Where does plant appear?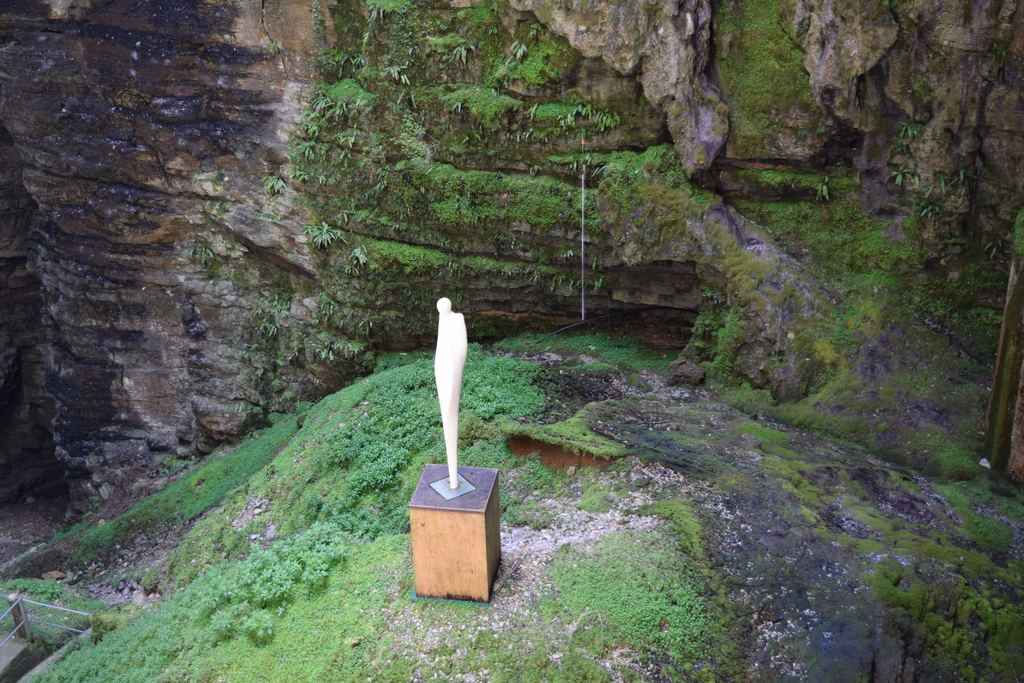
Appears at x1=366 y1=0 x2=419 y2=16.
